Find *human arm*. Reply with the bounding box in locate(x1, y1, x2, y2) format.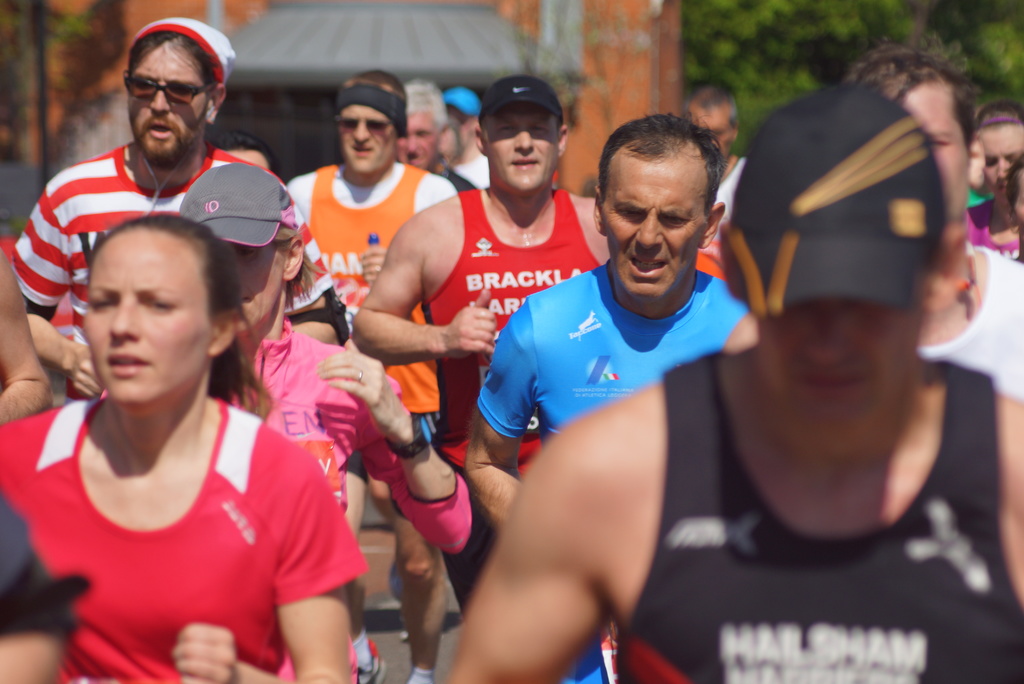
locate(436, 397, 708, 666).
